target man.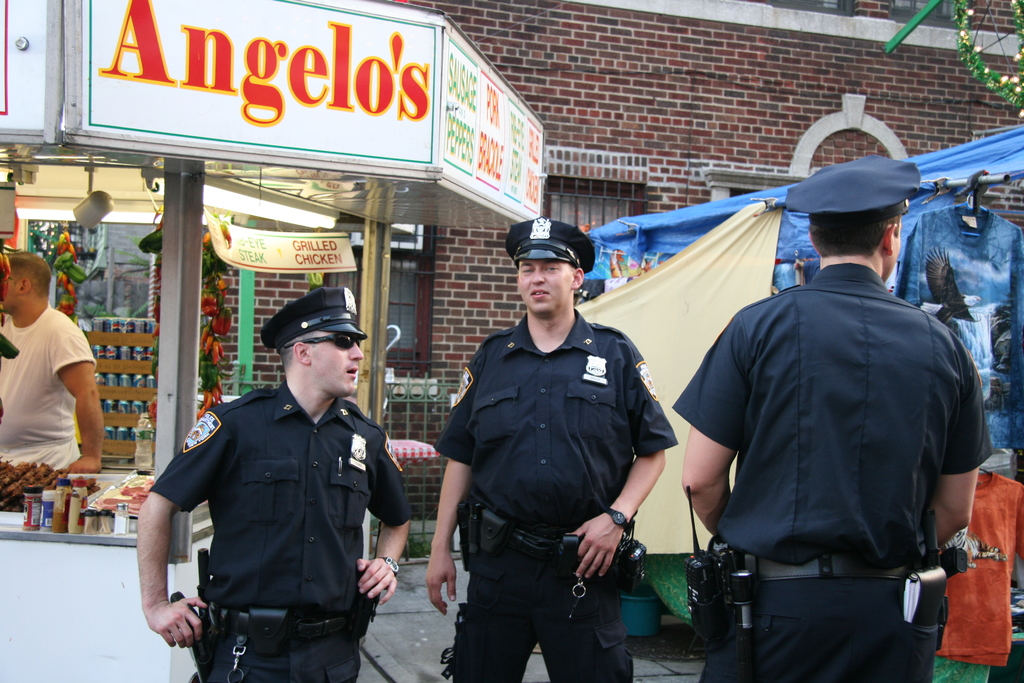
Target region: (426, 219, 680, 682).
